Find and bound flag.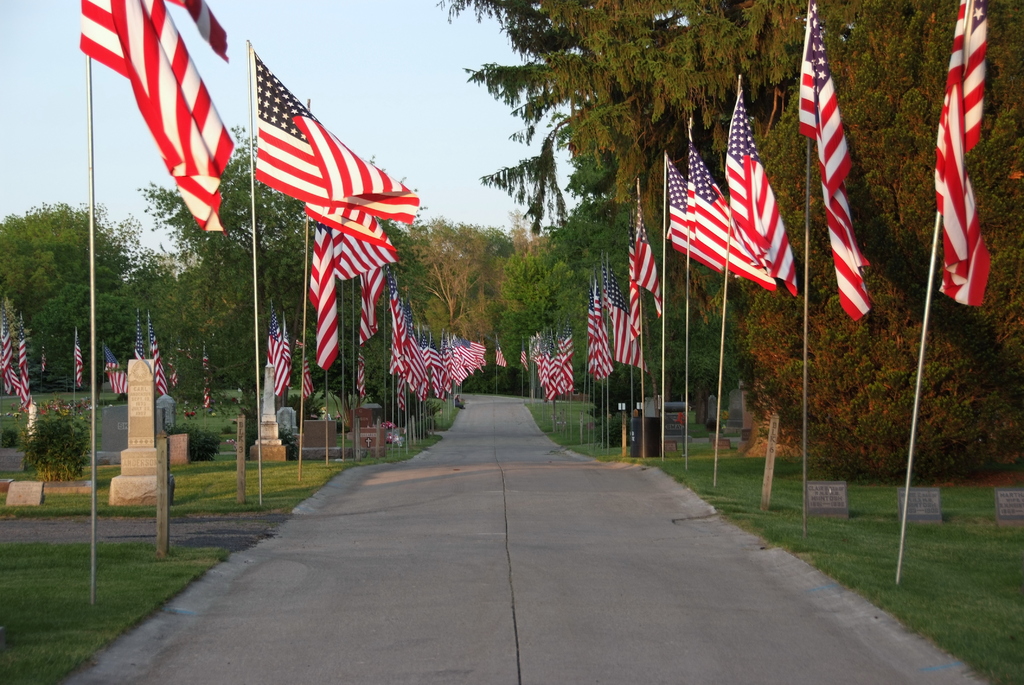
Bound: x1=1 y1=306 x2=16 y2=398.
